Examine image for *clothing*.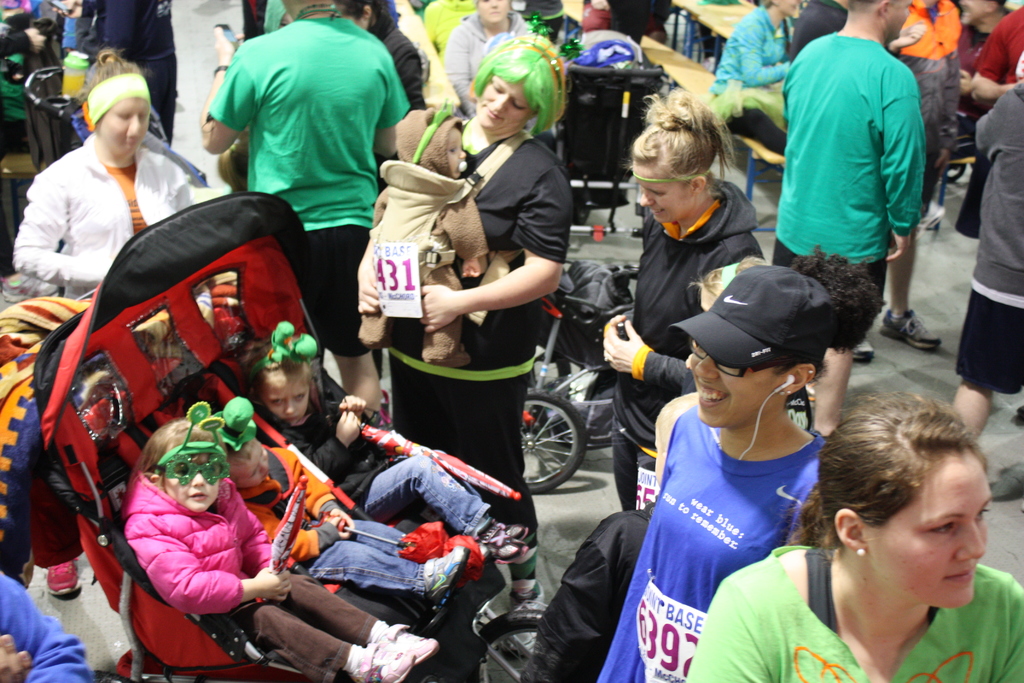
Examination result: (left=348, top=103, right=489, bottom=365).
